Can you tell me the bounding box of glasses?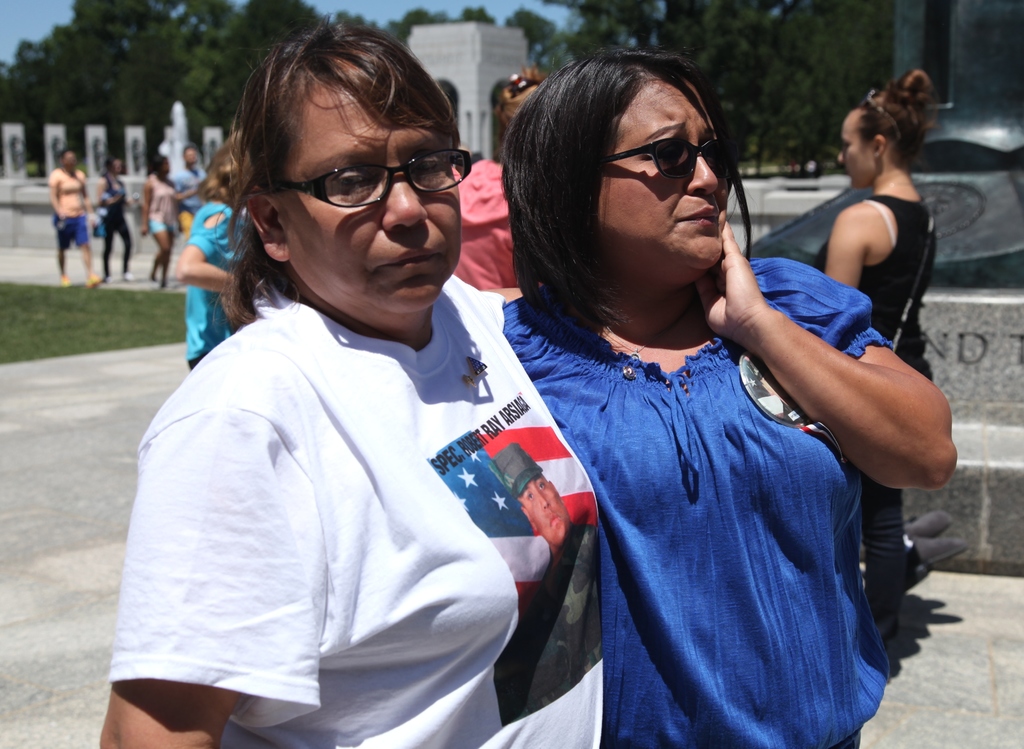
(250,141,477,213).
